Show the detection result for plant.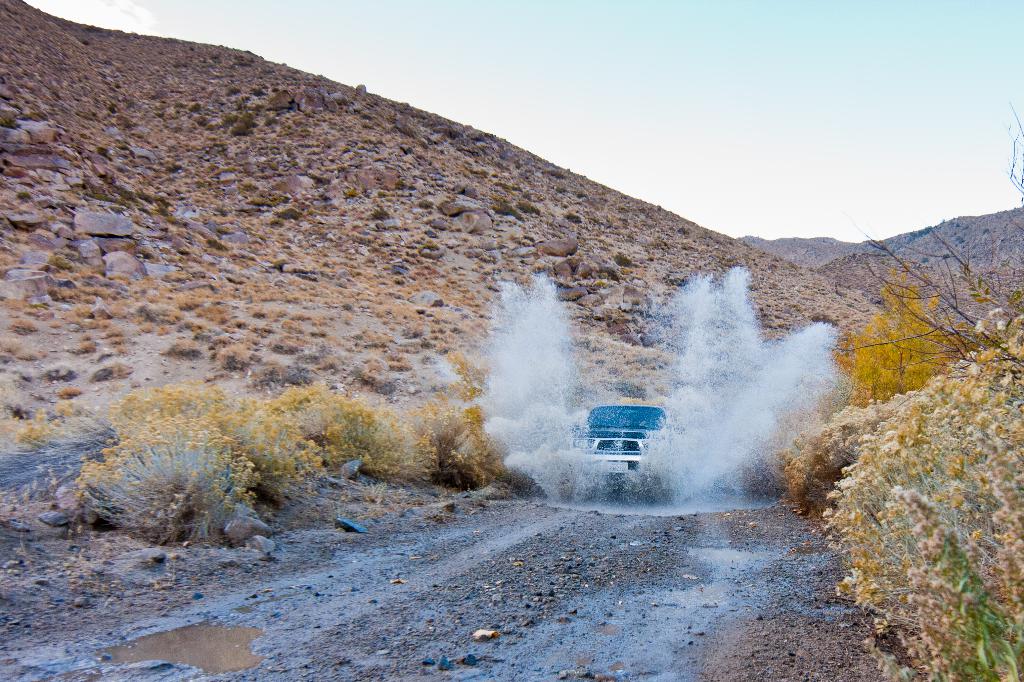
<region>68, 338, 104, 354</region>.
